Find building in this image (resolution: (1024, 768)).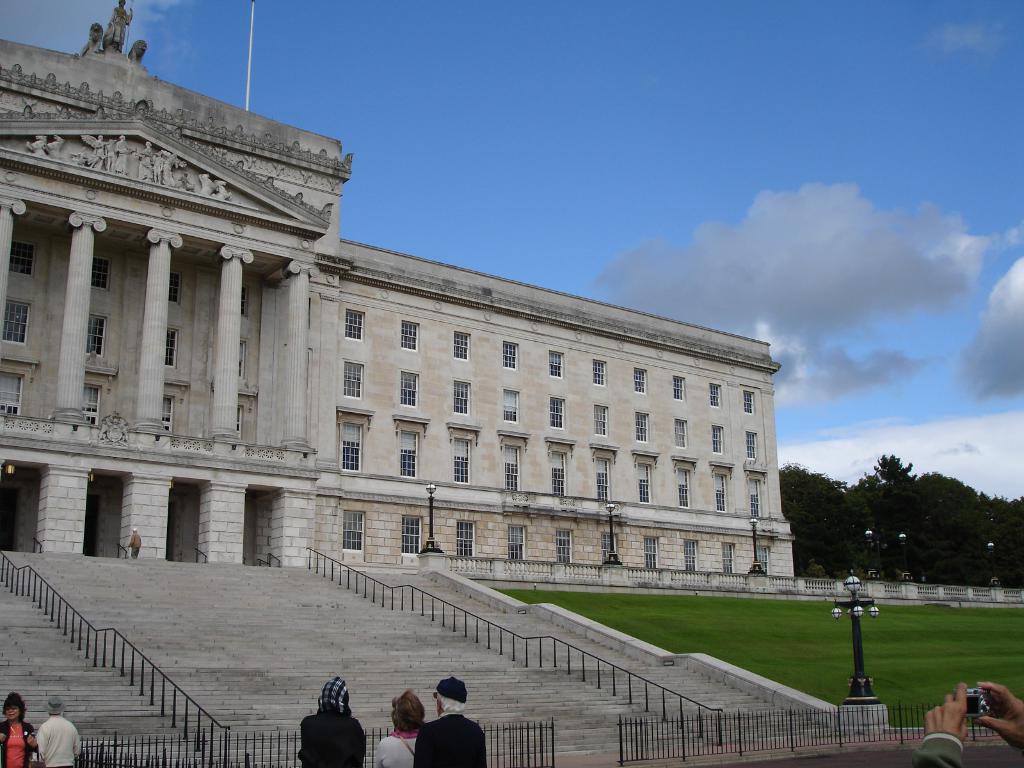
bbox=(1, 0, 1023, 767).
